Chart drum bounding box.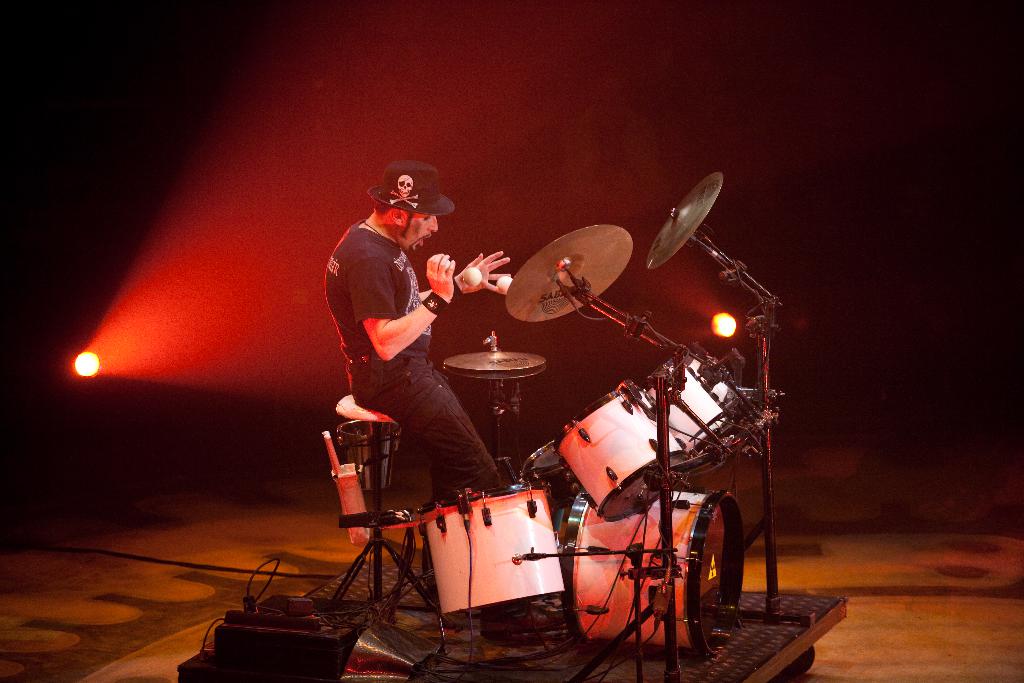
Charted: 642/363/737/458.
